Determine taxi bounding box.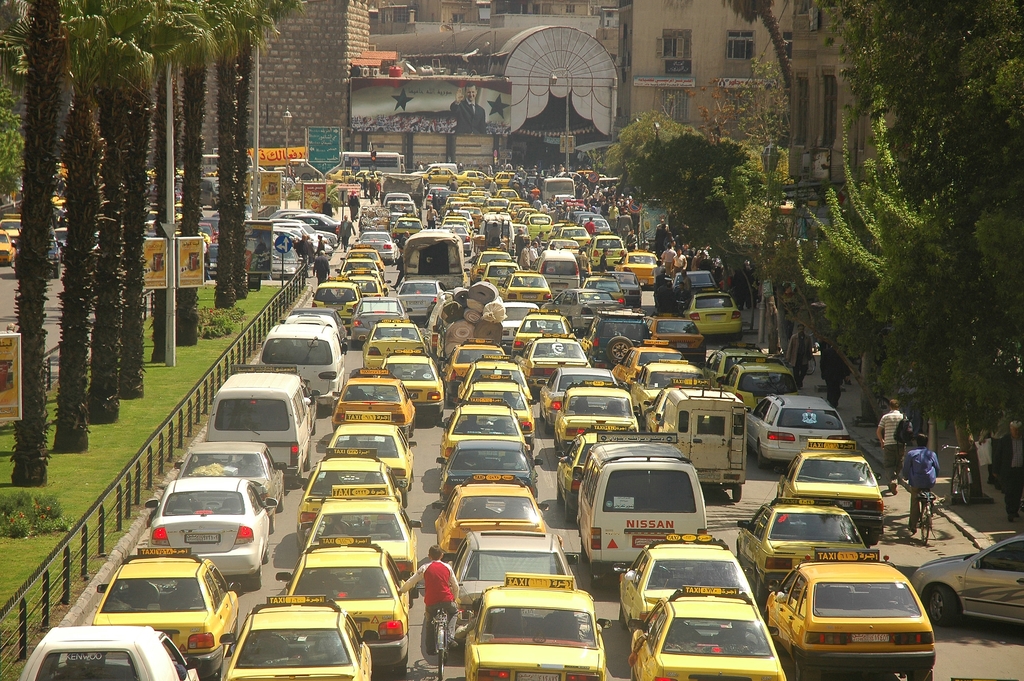
Determined: crop(444, 217, 477, 240).
